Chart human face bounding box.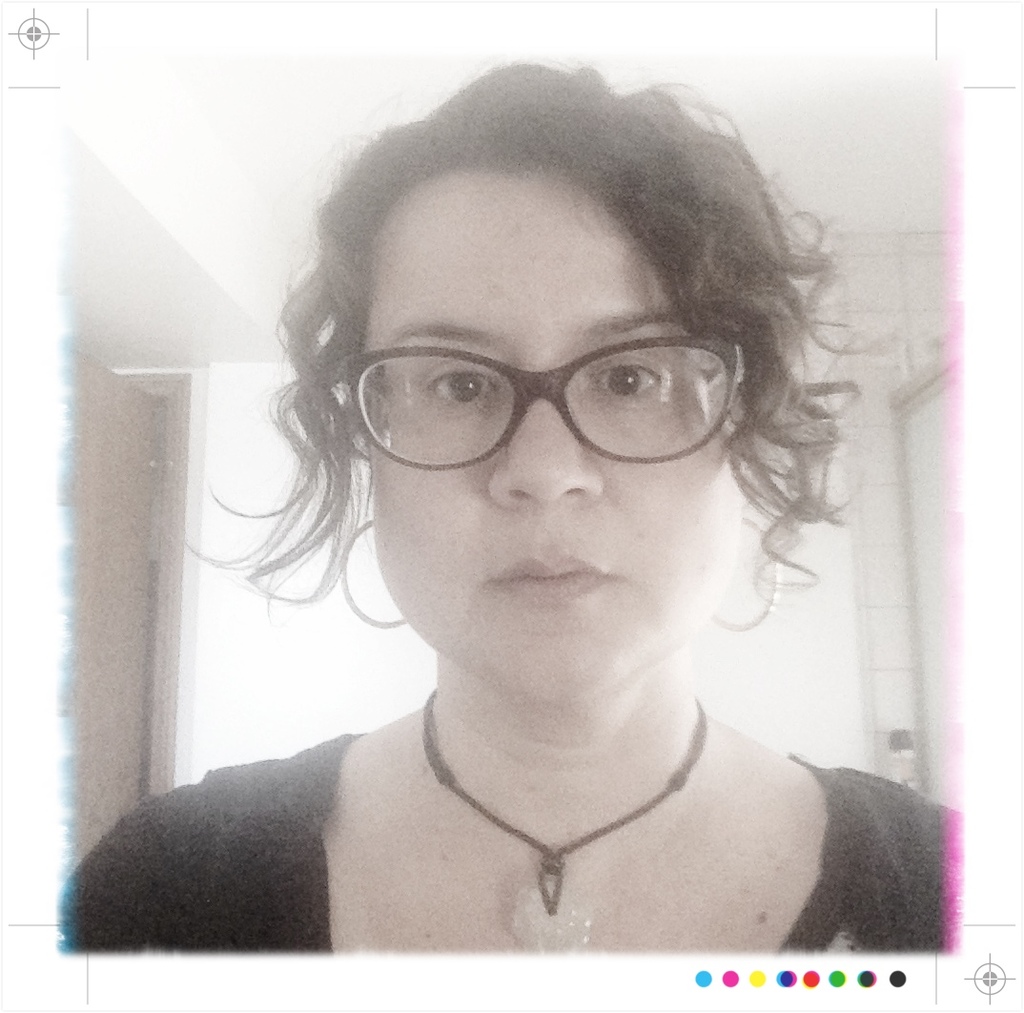
Charted: bbox=(365, 177, 743, 689).
